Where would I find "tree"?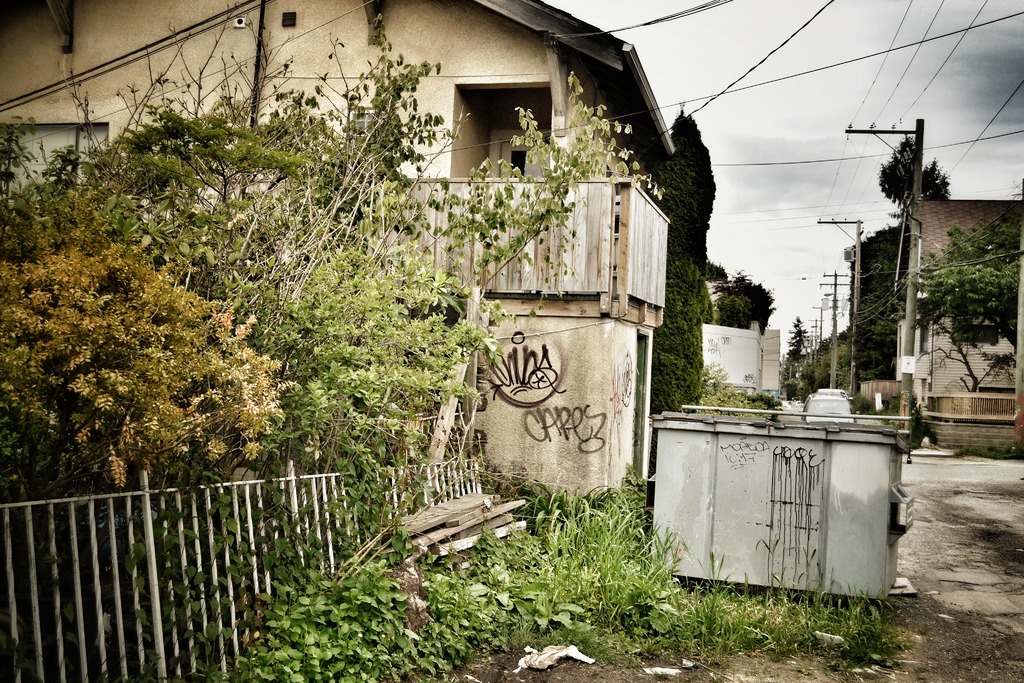
At (915,197,1023,354).
